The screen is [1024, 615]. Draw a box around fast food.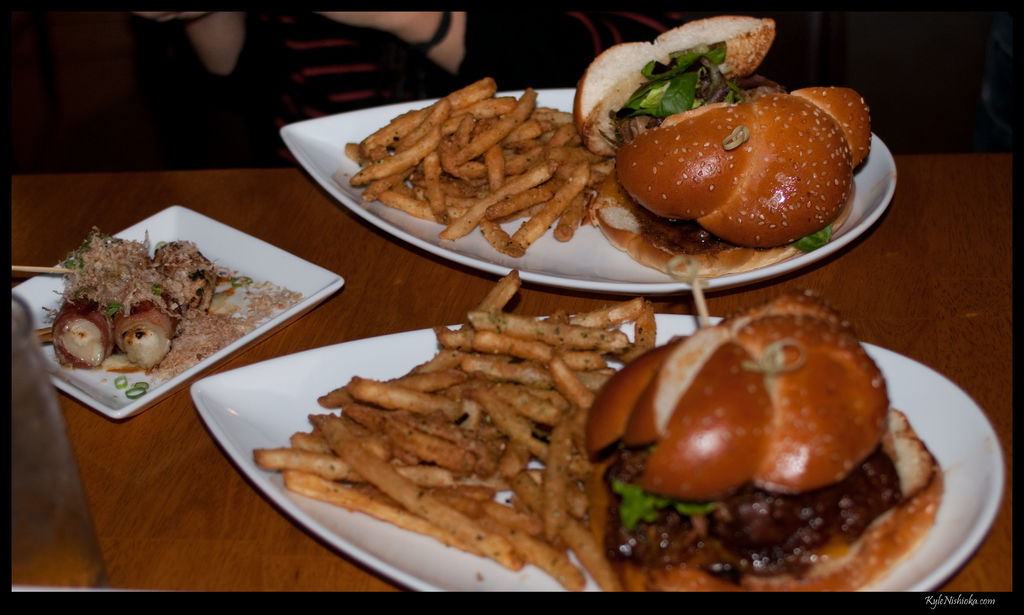
bbox=[617, 90, 859, 247].
